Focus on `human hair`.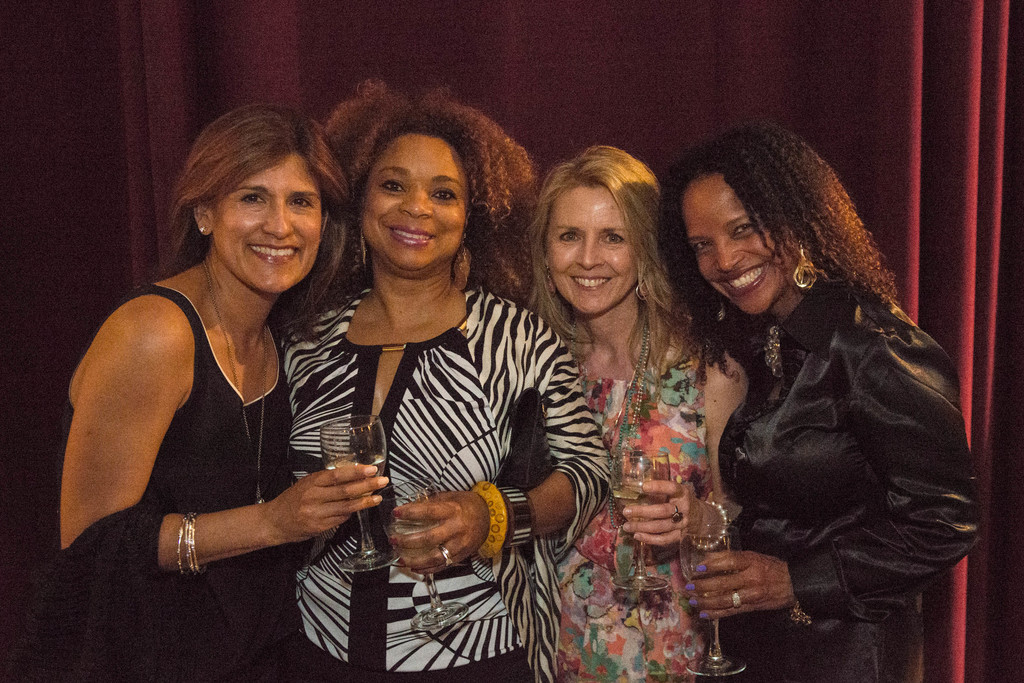
Focused at bbox(658, 118, 900, 382).
